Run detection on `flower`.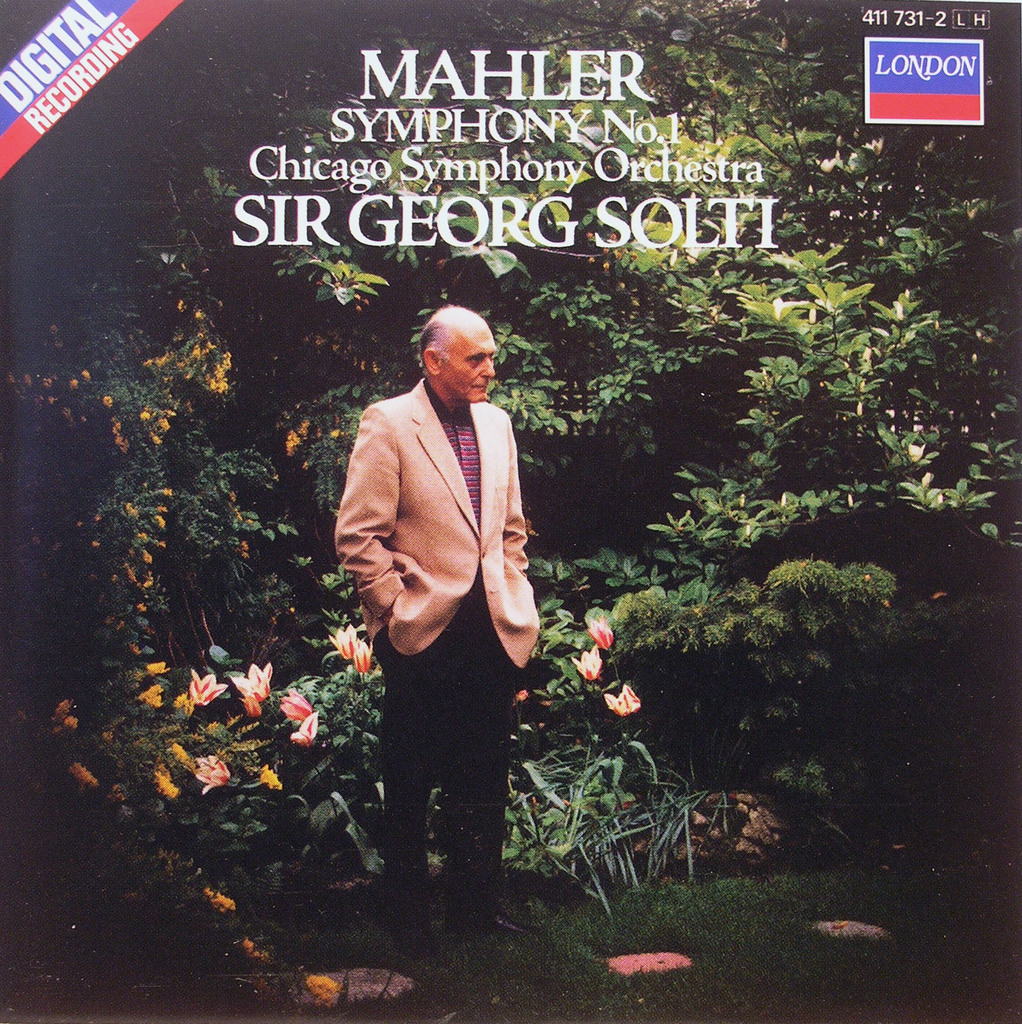
Result: BBox(571, 644, 605, 683).
